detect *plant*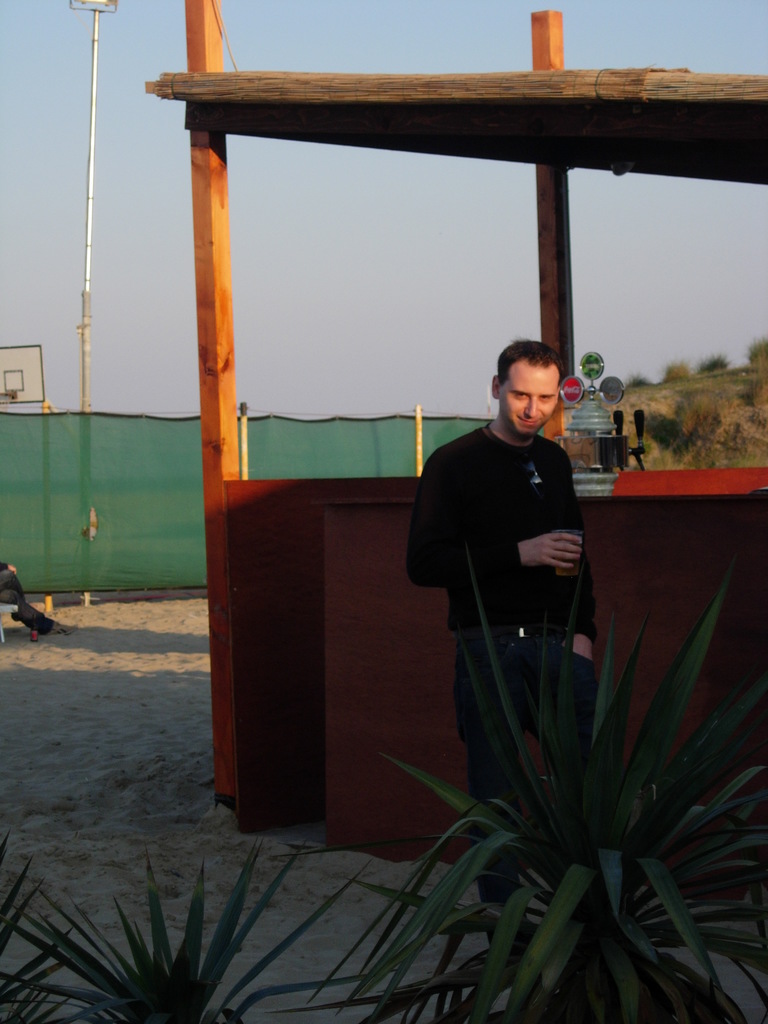
locate(379, 510, 767, 964)
